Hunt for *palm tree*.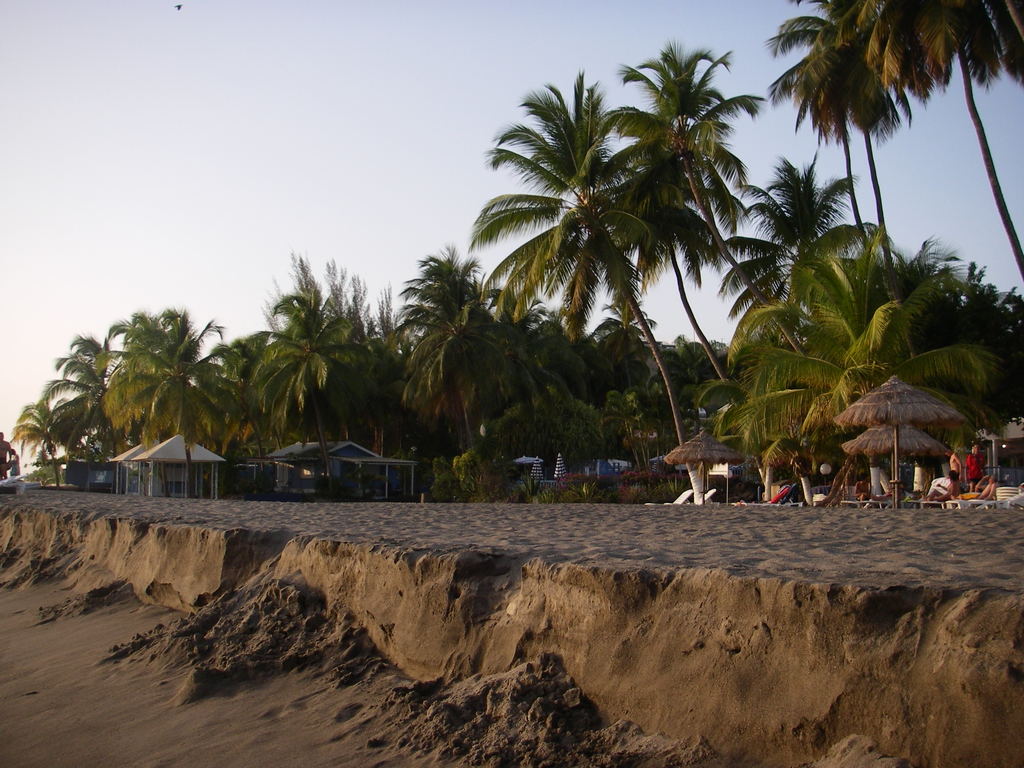
Hunted down at box(266, 287, 409, 446).
